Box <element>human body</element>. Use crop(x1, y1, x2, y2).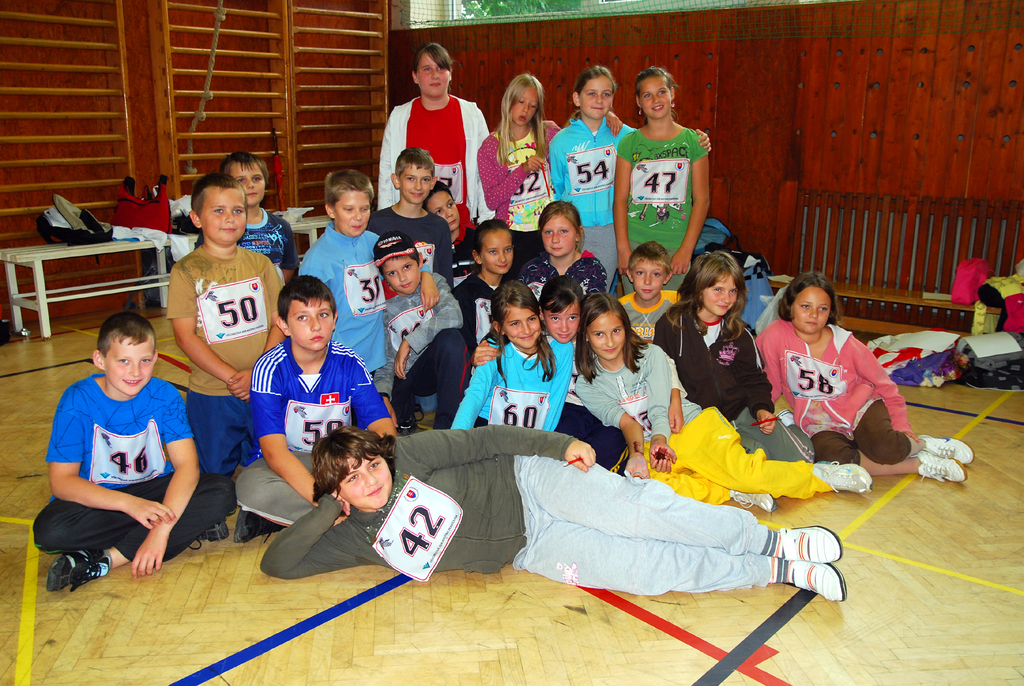
crop(196, 206, 298, 282).
